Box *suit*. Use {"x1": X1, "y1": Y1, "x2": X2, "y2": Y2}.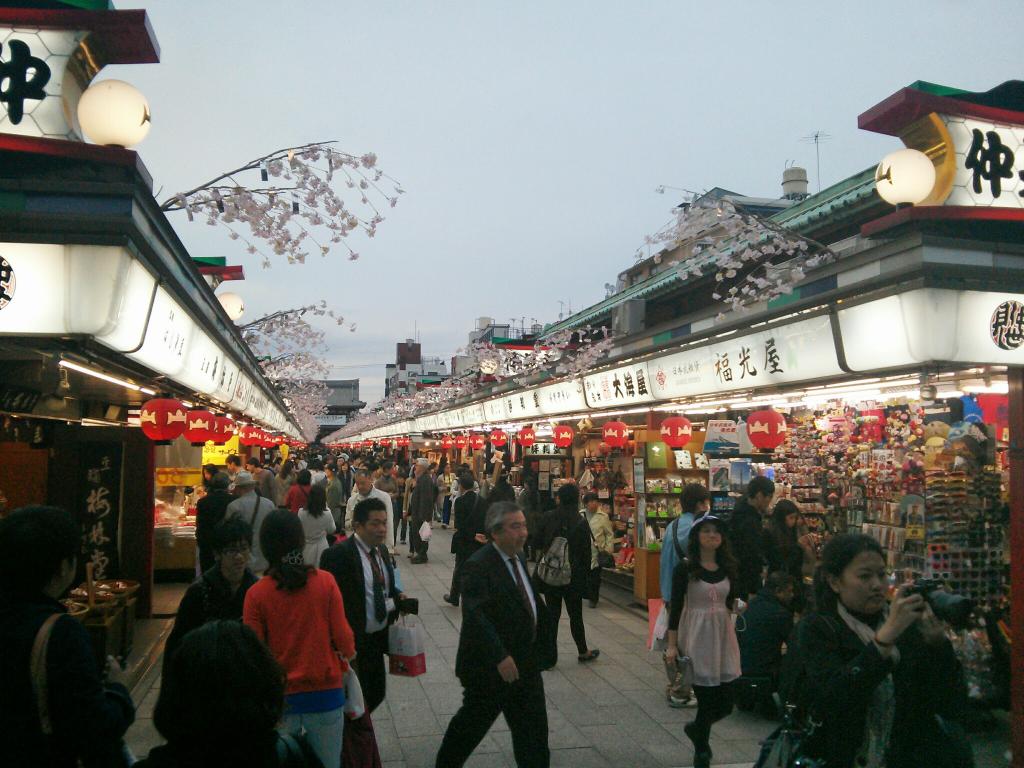
{"x1": 318, "y1": 531, "x2": 403, "y2": 712}.
